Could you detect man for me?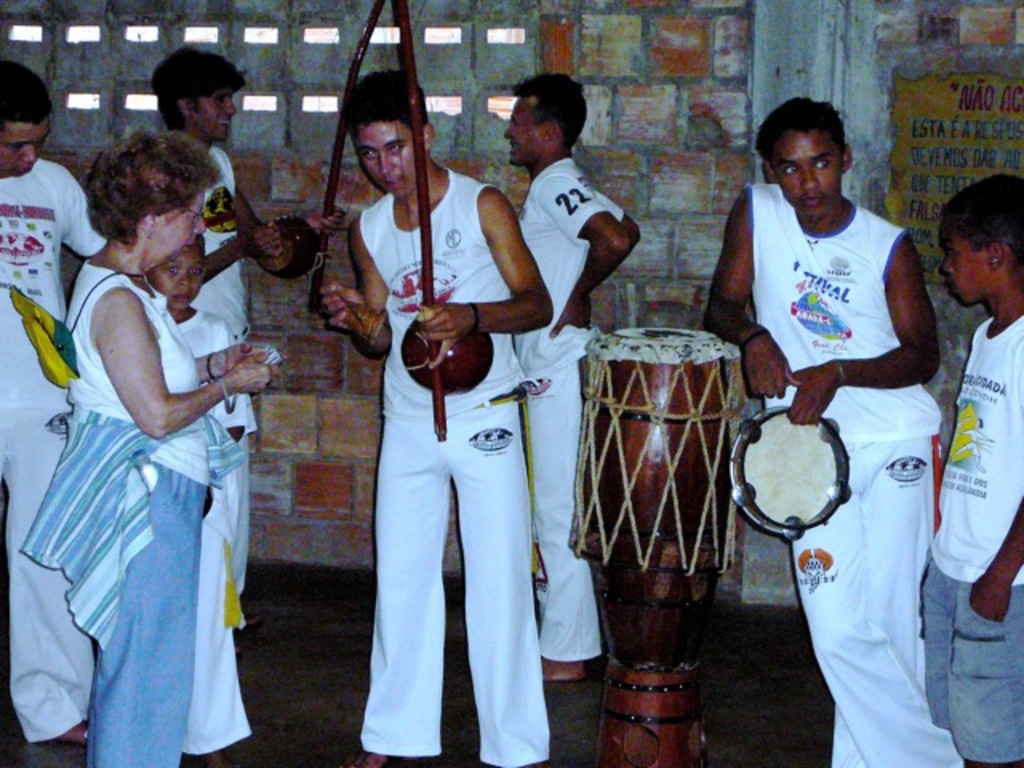
Detection result: region(144, 45, 347, 630).
